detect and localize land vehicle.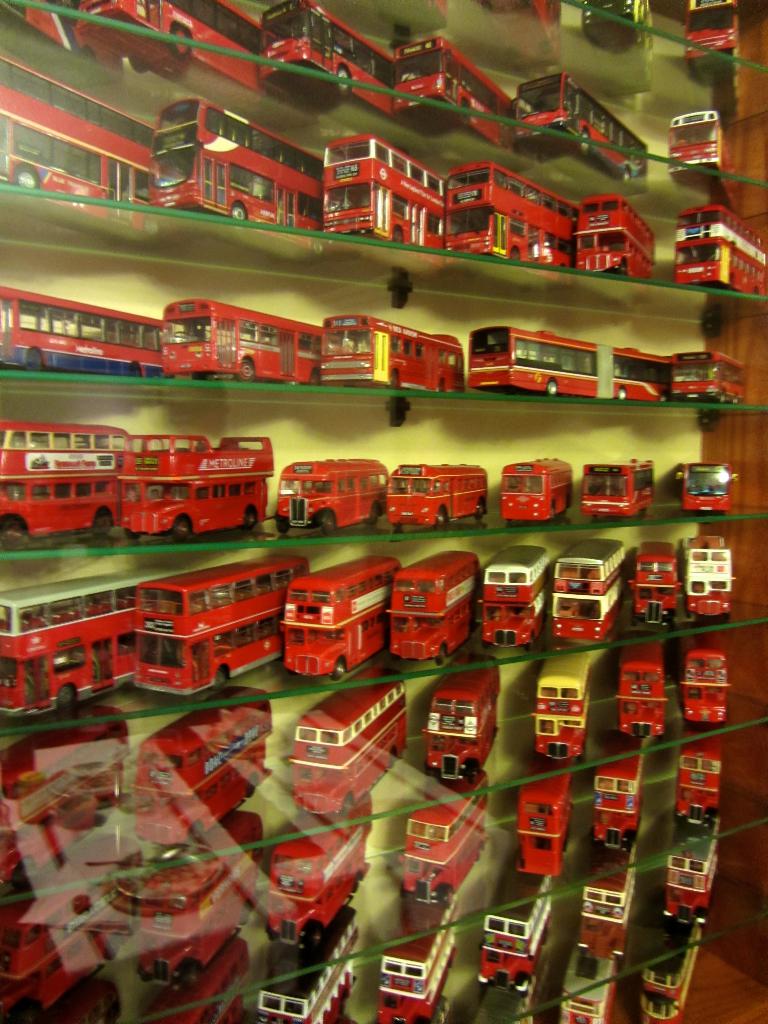
Localized at crop(0, 426, 130, 548).
